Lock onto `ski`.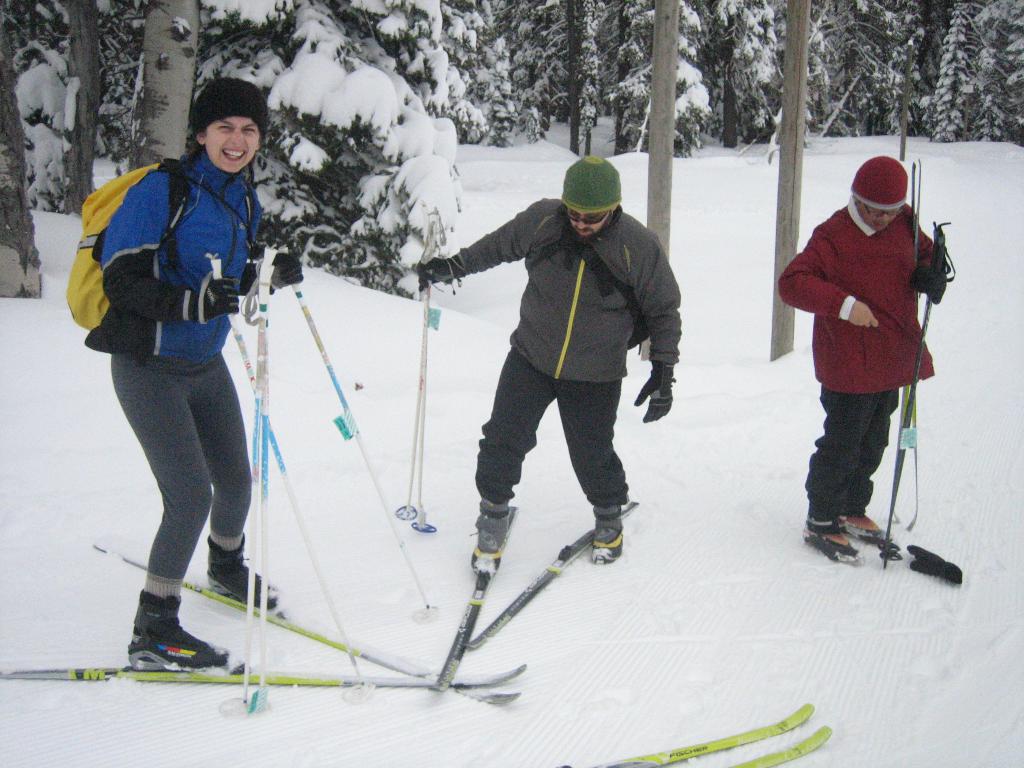
Locked: <region>589, 698, 812, 767</region>.
